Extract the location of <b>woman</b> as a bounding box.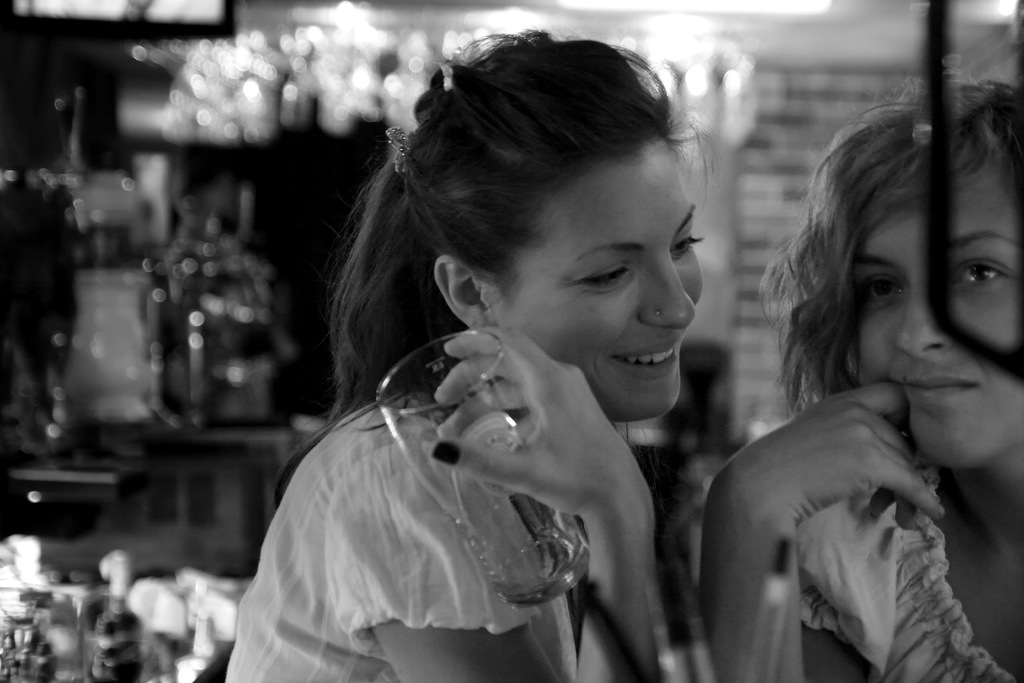
[x1=698, y1=75, x2=1023, y2=682].
